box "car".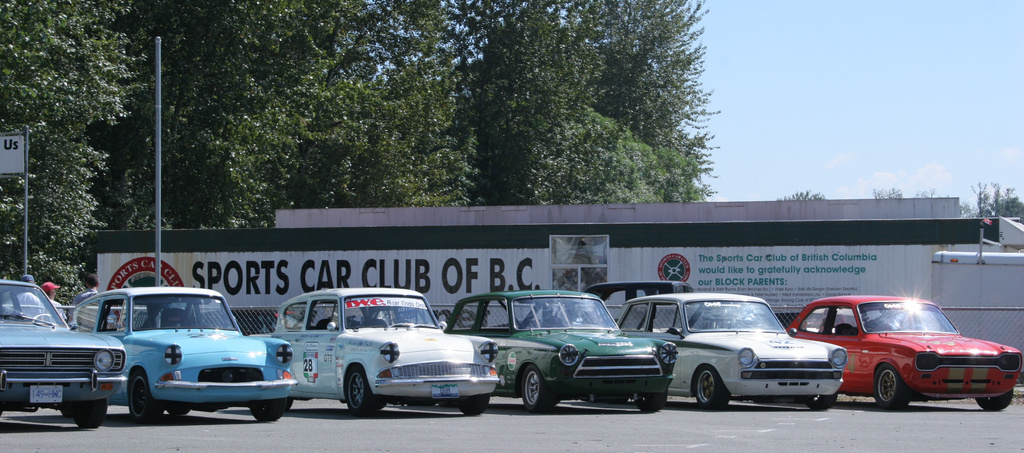
region(253, 291, 497, 409).
